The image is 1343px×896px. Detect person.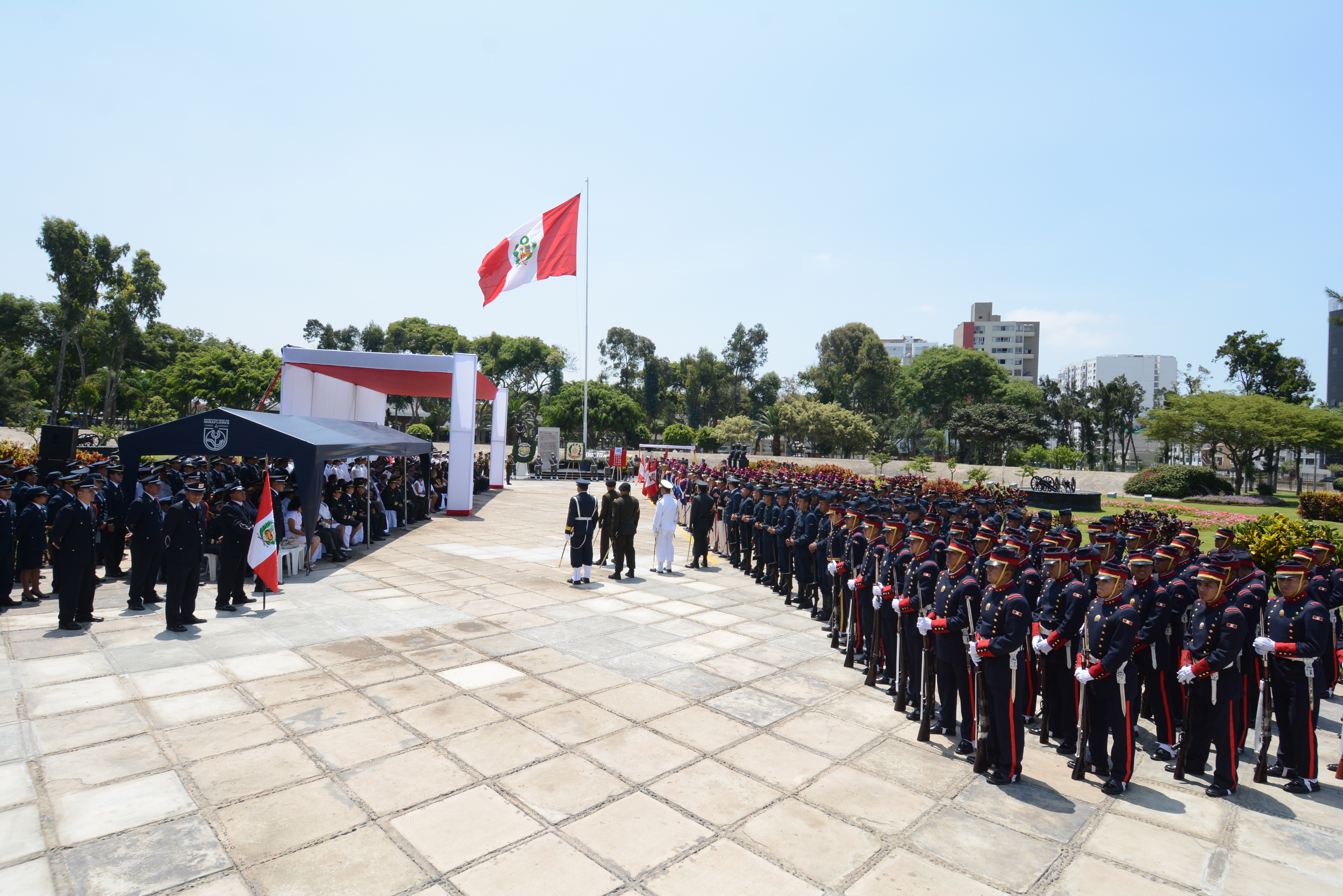
Detection: [218,144,223,170].
